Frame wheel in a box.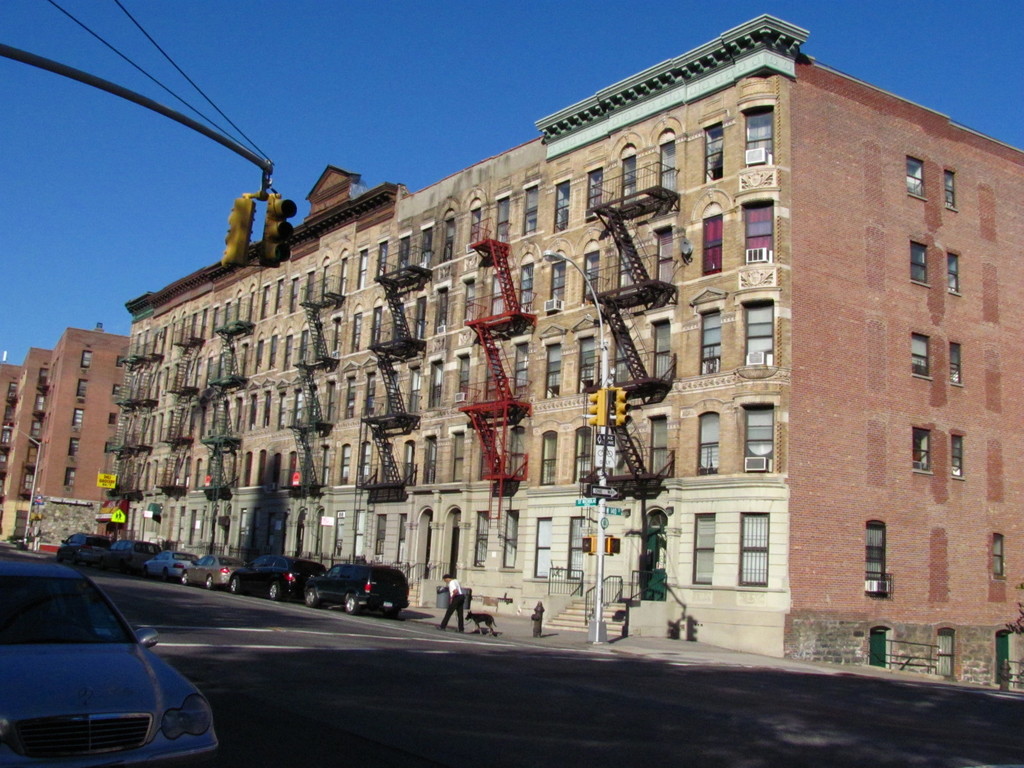
161 569 169 581.
